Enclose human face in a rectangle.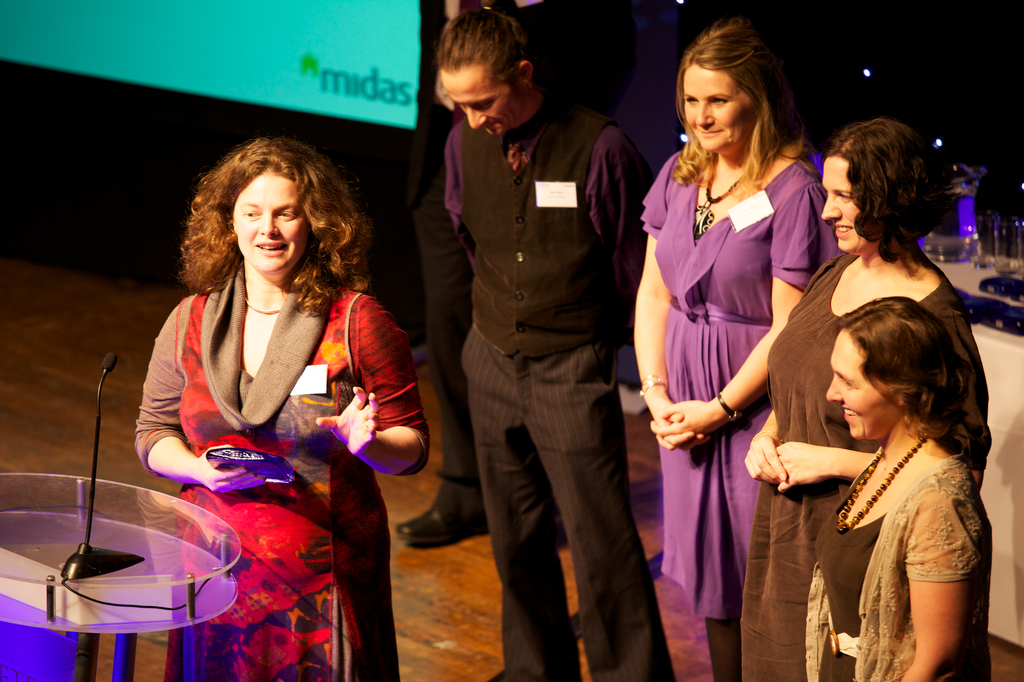
select_region(685, 66, 755, 155).
